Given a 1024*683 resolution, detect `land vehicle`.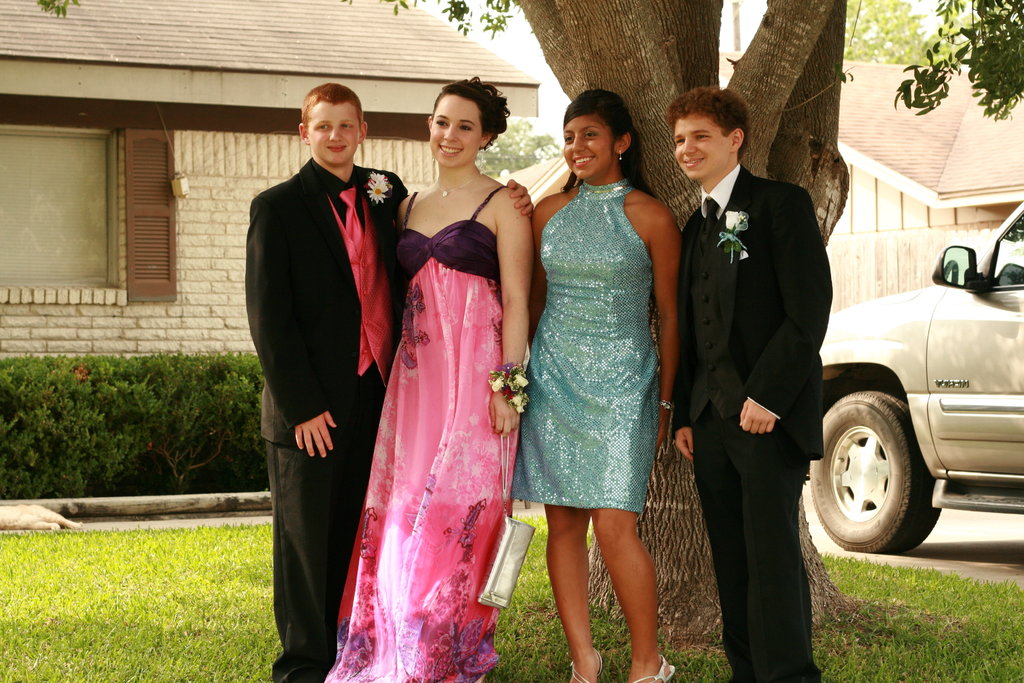
(801,235,1012,565).
